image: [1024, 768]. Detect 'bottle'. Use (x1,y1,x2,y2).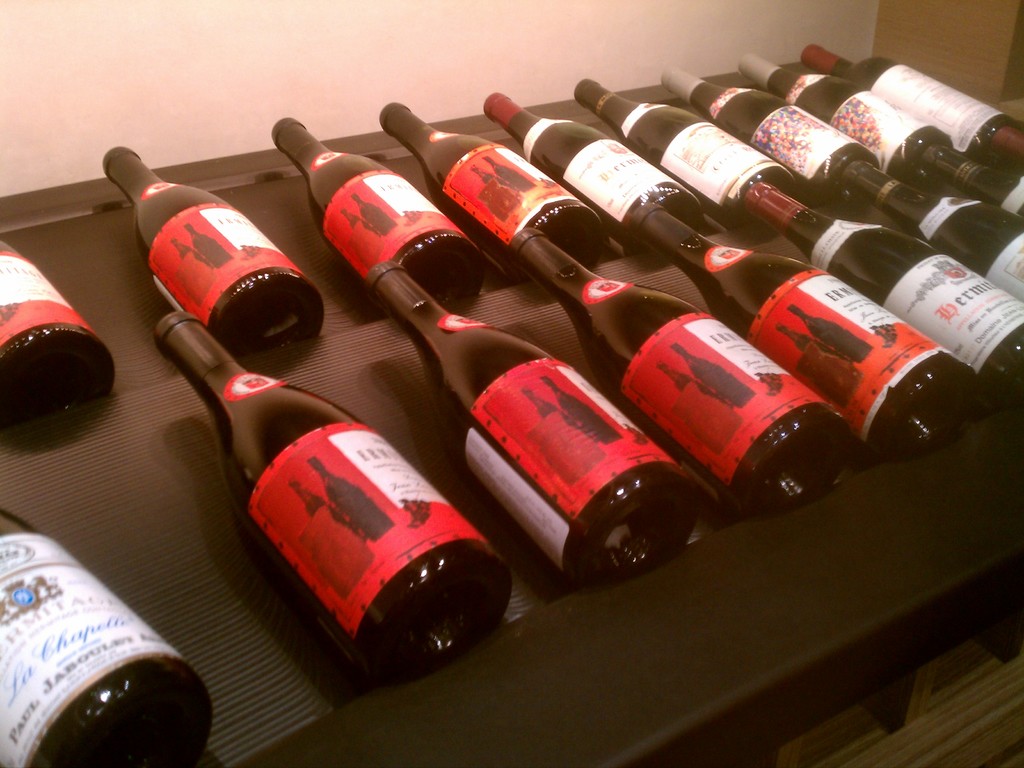
(483,92,700,250).
